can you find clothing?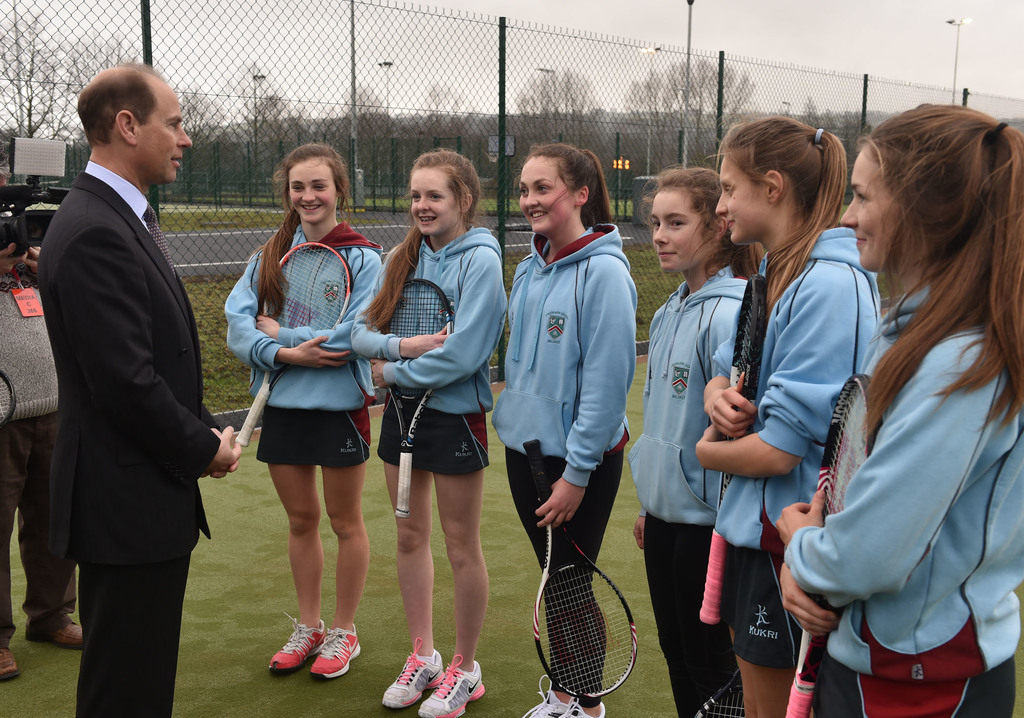
Yes, bounding box: box(625, 260, 769, 717).
